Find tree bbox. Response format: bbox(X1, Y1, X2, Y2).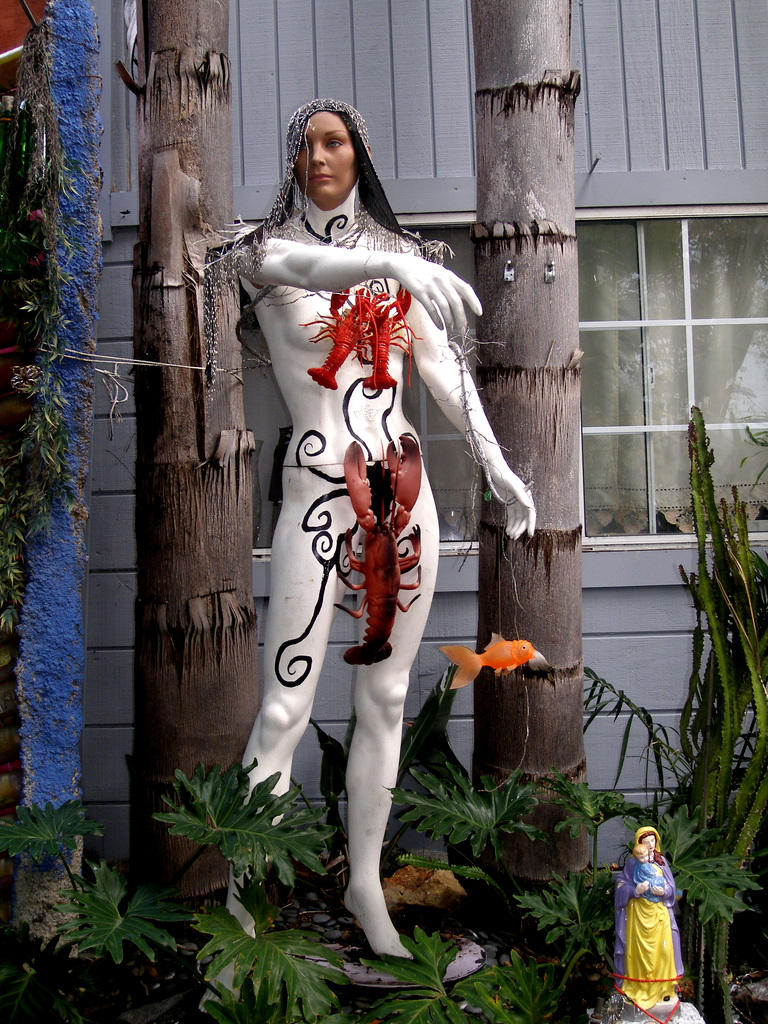
bbox(136, 0, 269, 935).
